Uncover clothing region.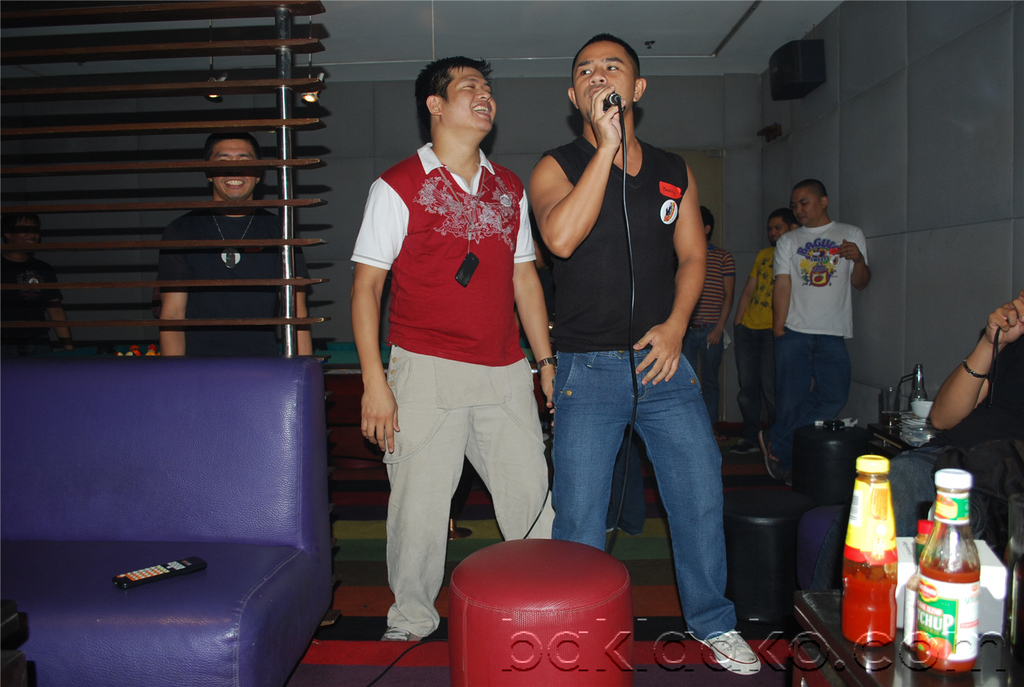
Uncovered: (x1=0, y1=249, x2=56, y2=360).
